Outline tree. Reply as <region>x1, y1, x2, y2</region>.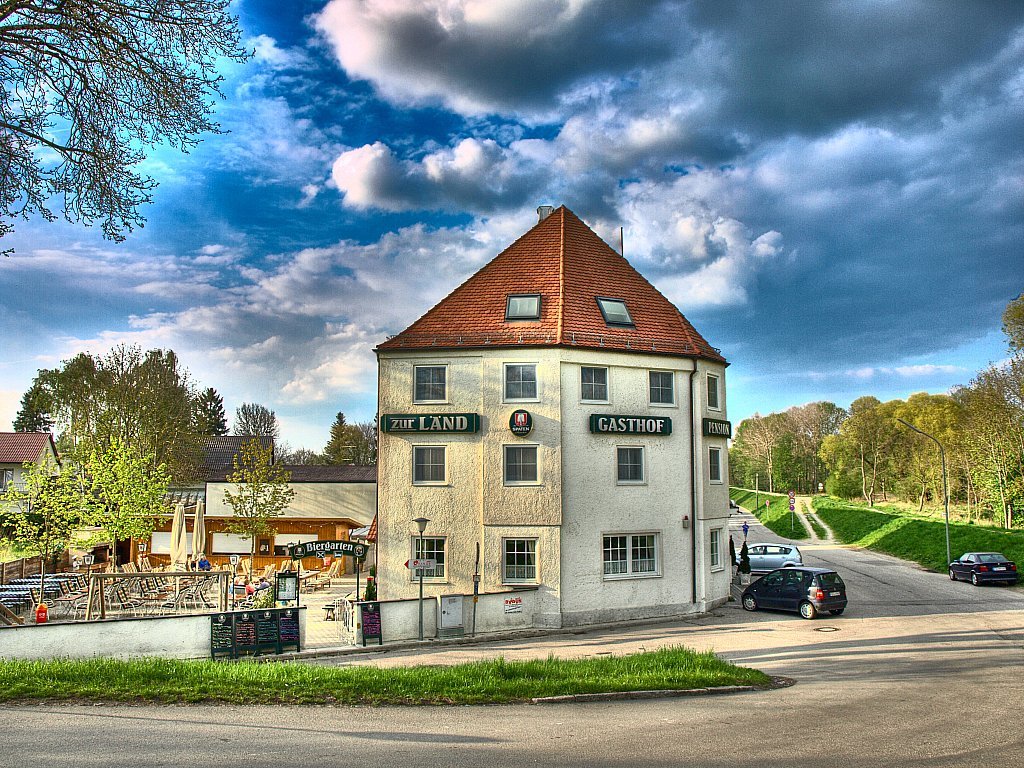
<region>0, 0, 268, 263</region>.
